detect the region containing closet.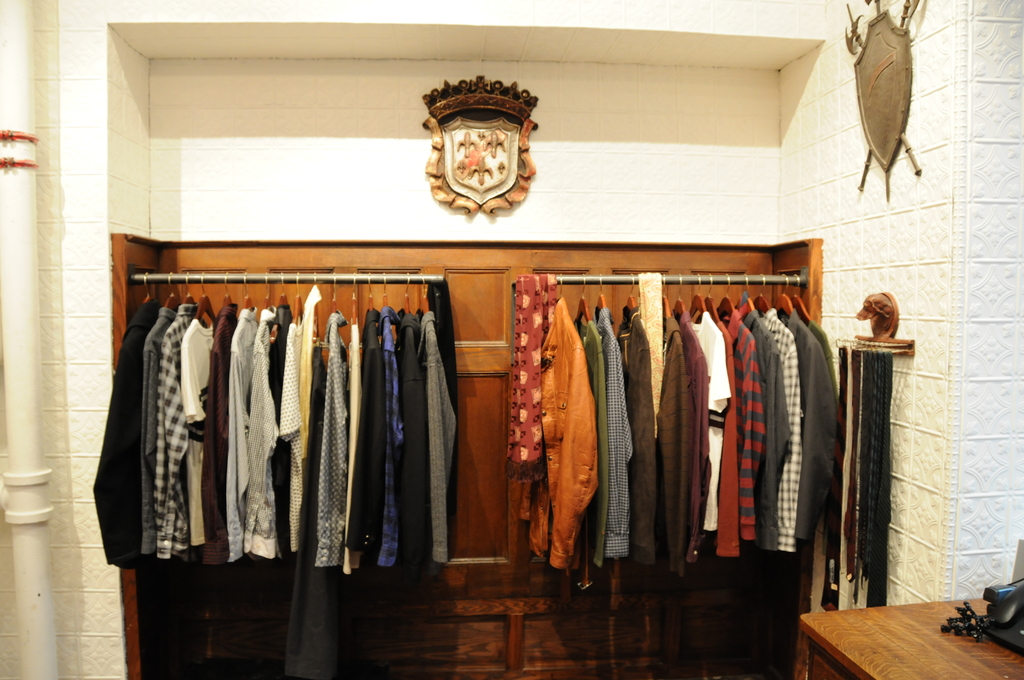
[left=504, top=271, right=846, bottom=583].
